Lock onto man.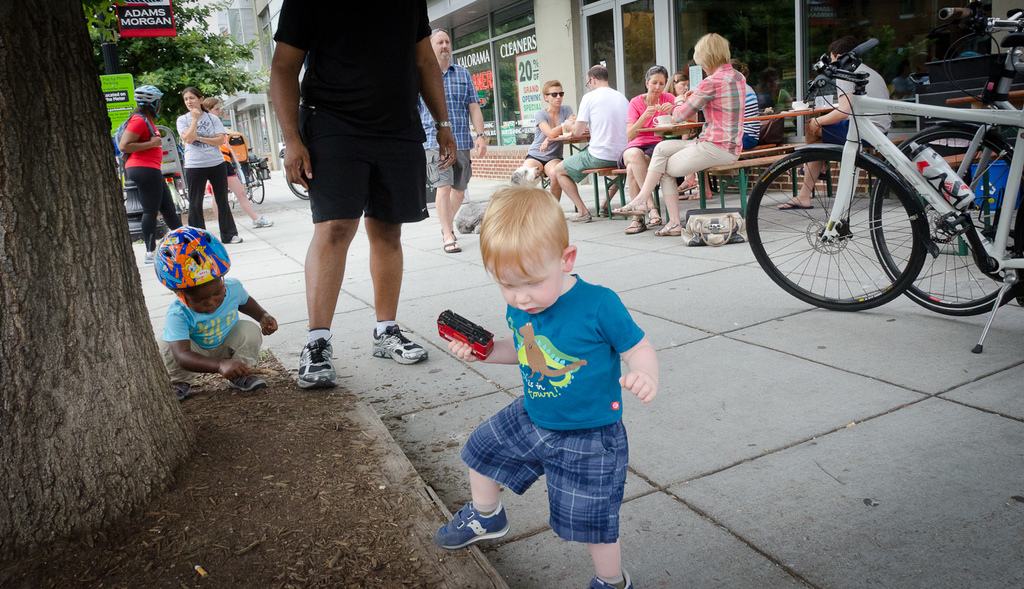
Locked: l=268, t=0, r=458, b=390.
